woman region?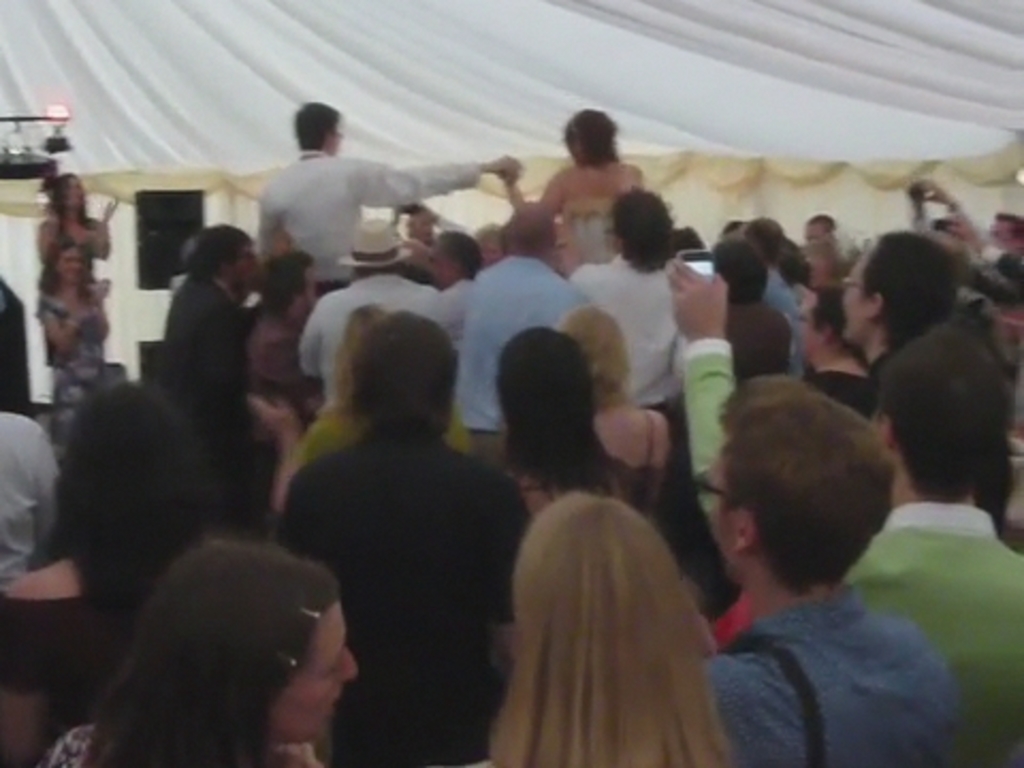
555, 303, 674, 525
